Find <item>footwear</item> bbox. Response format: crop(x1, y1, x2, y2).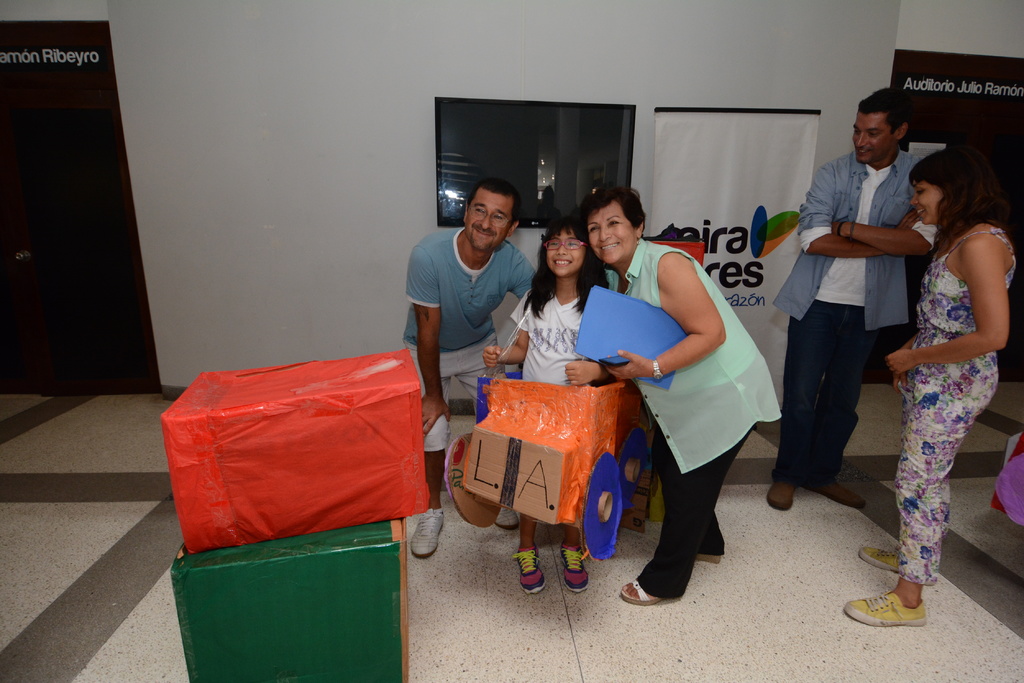
crop(516, 546, 546, 595).
